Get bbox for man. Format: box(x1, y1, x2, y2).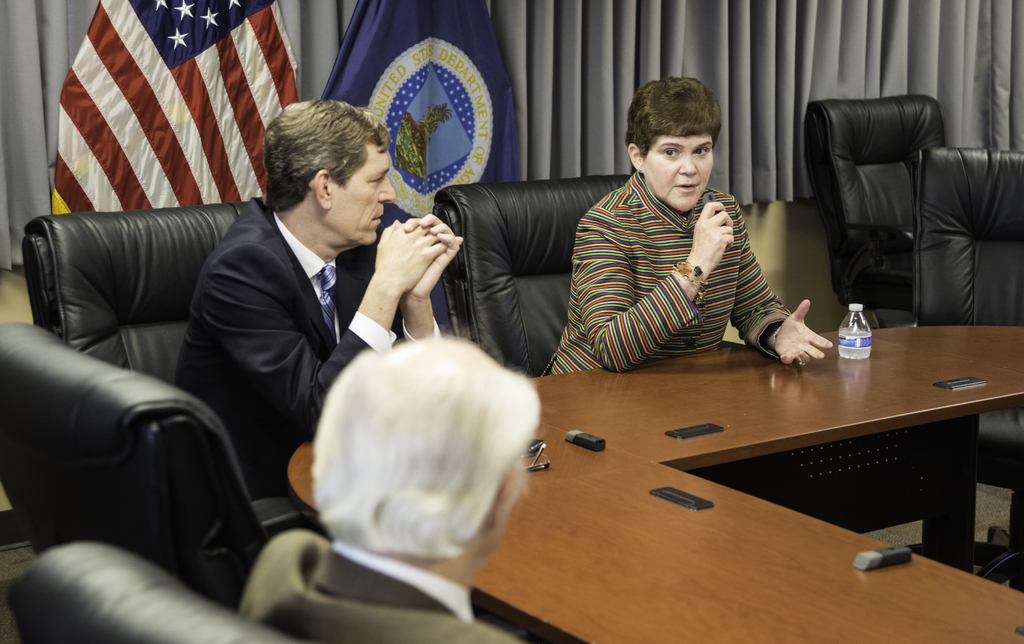
box(163, 98, 469, 499).
